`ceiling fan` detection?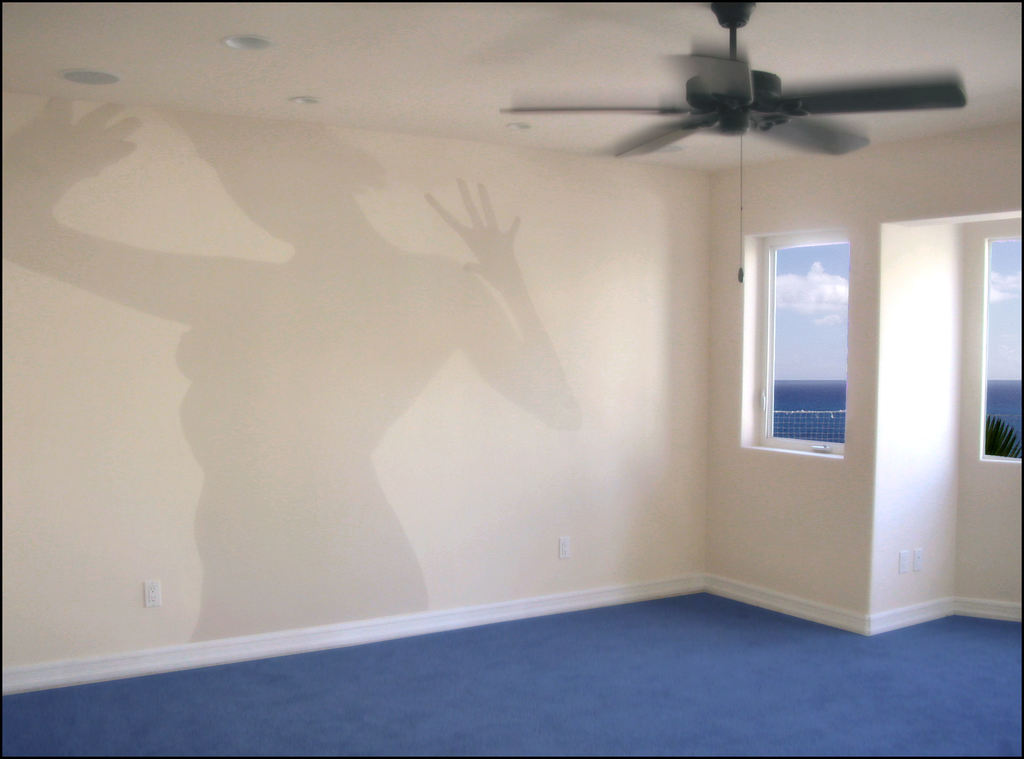
<region>499, 13, 966, 234</region>
